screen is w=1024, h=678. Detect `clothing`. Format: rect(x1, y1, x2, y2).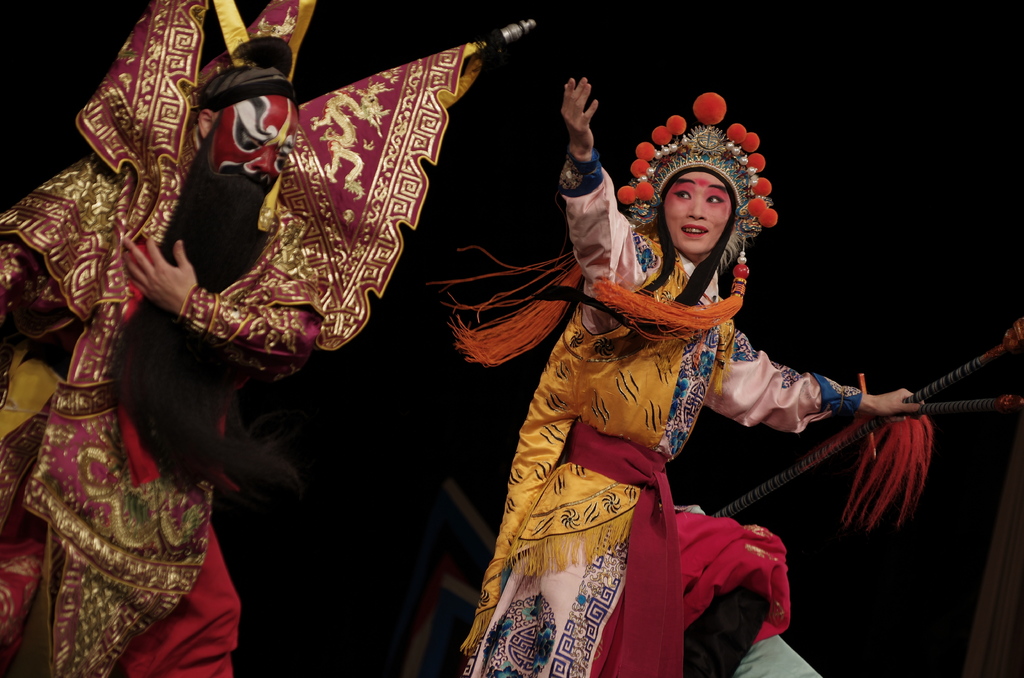
rect(0, 242, 241, 677).
